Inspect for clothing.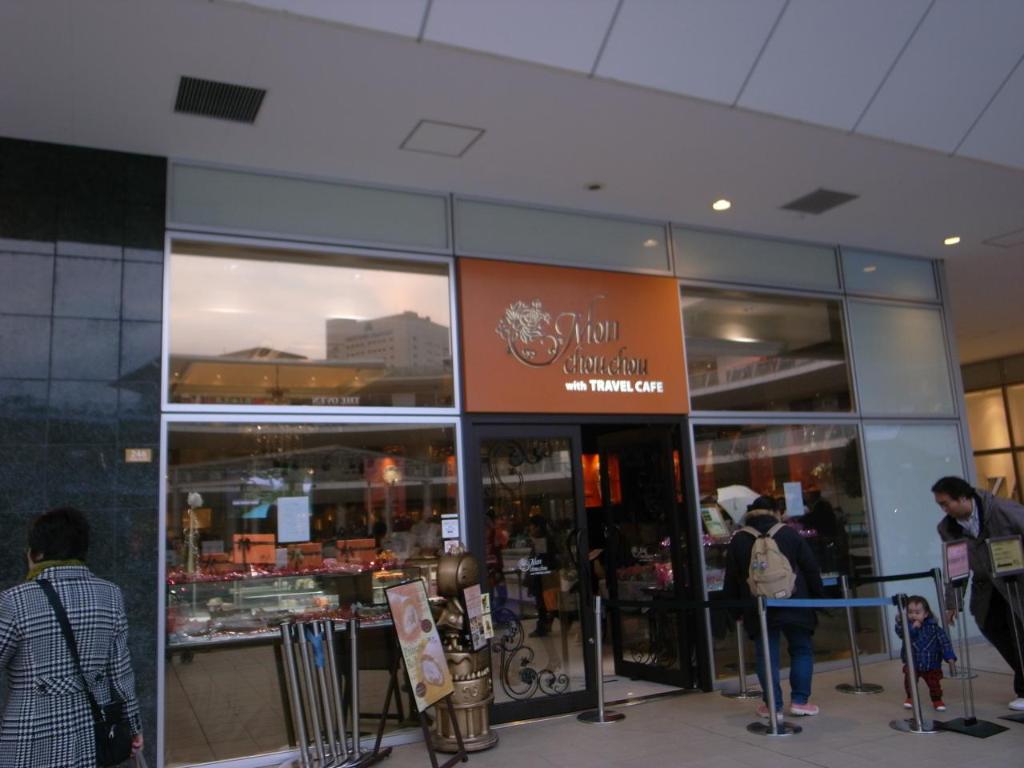
Inspection: [left=902, top=668, right=946, bottom=708].
